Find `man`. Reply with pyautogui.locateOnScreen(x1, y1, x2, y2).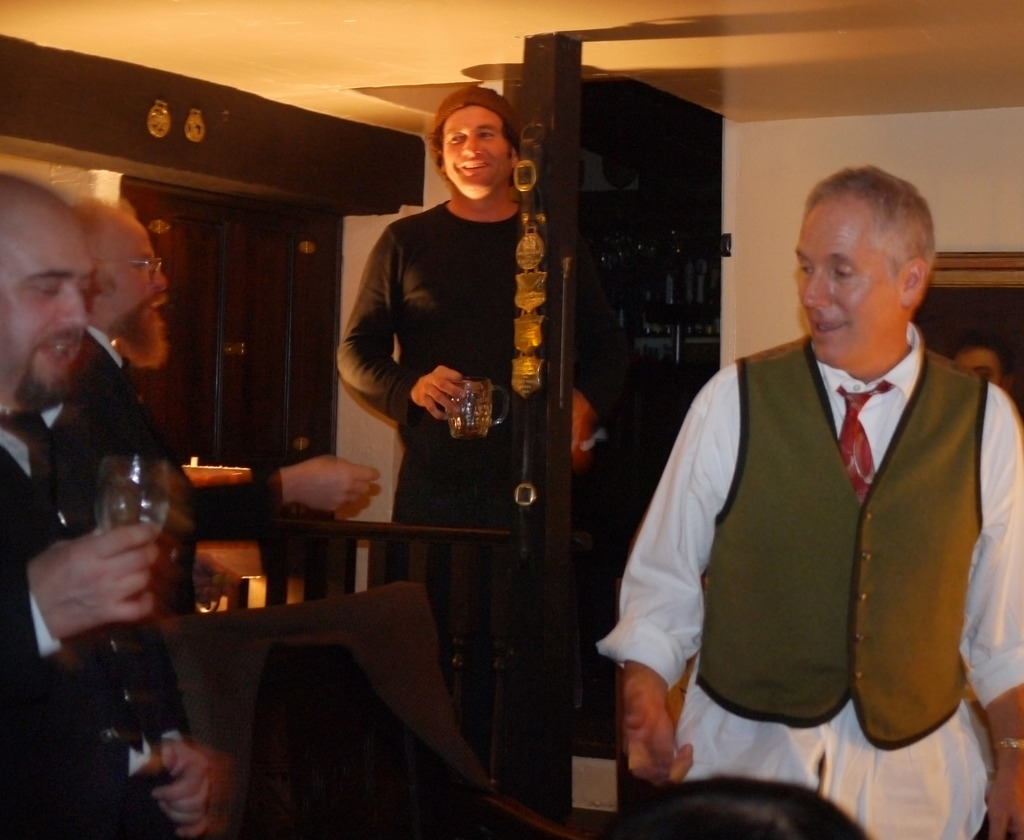
pyautogui.locateOnScreen(42, 197, 389, 614).
